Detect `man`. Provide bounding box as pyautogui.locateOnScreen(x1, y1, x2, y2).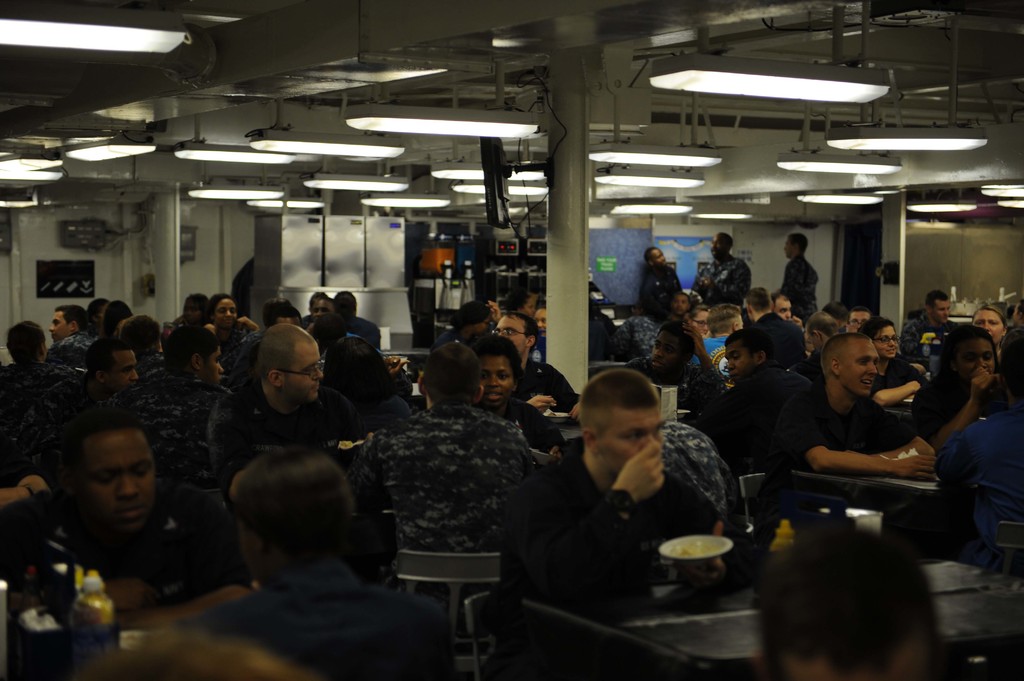
pyautogui.locateOnScreen(764, 330, 934, 534).
